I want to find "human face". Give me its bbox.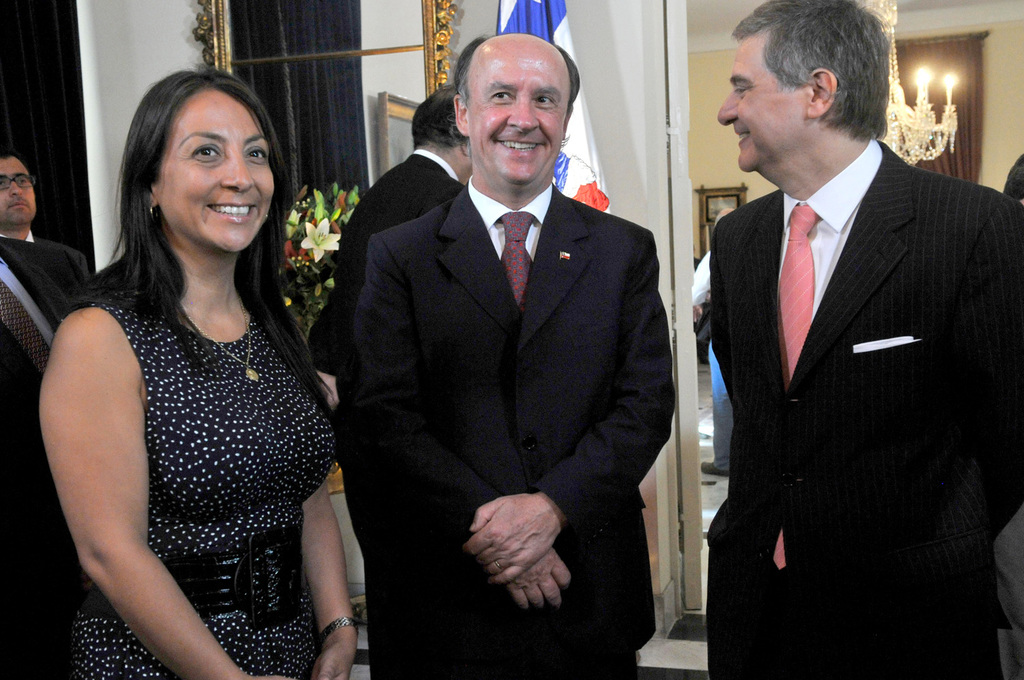
[left=158, top=87, right=276, bottom=256].
